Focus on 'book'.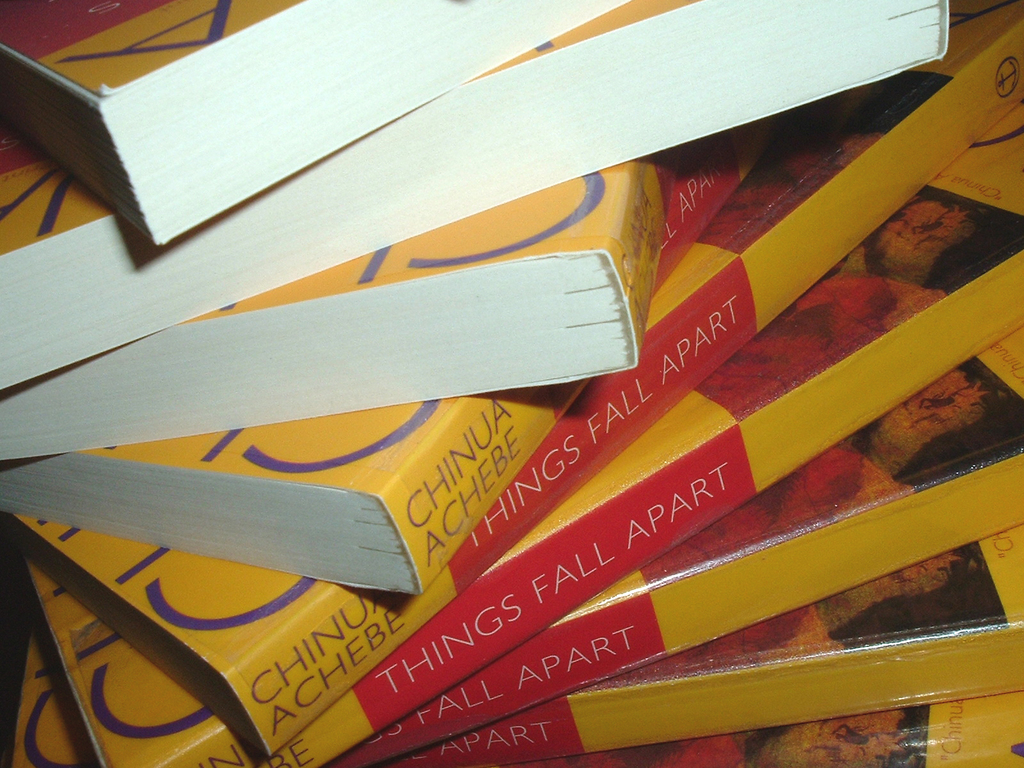
Focused at 386 516 1023 760.
